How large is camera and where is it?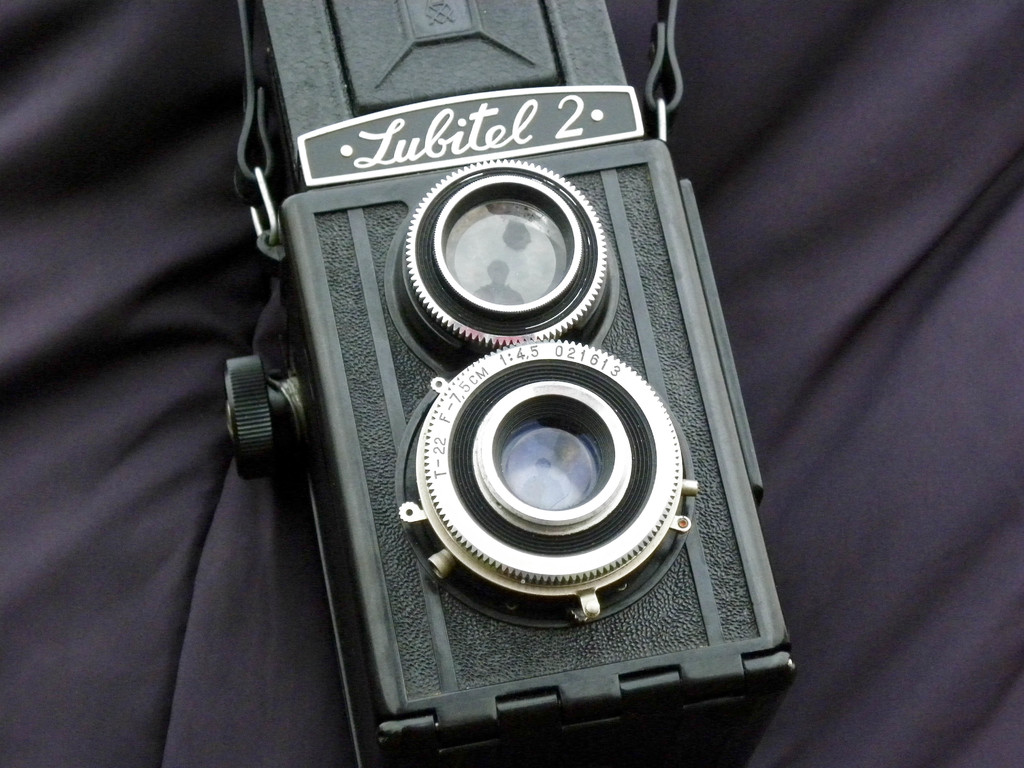
Bounding box: [x1=223, y1=0, x2=800, y2=767].
